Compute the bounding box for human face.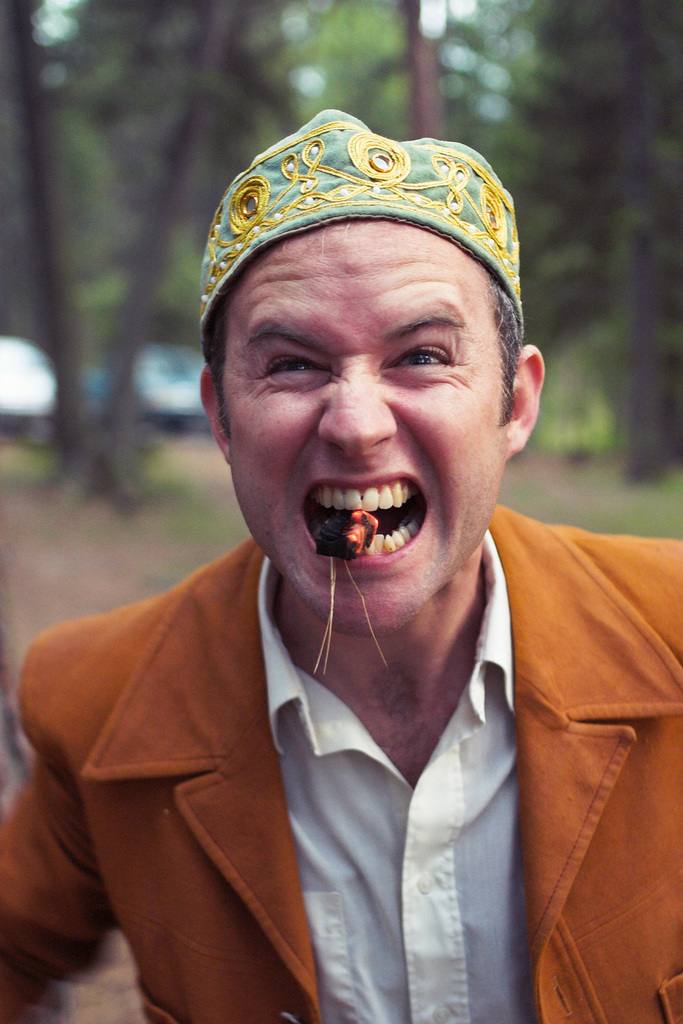
Rect(224, 211, 506, 629).
